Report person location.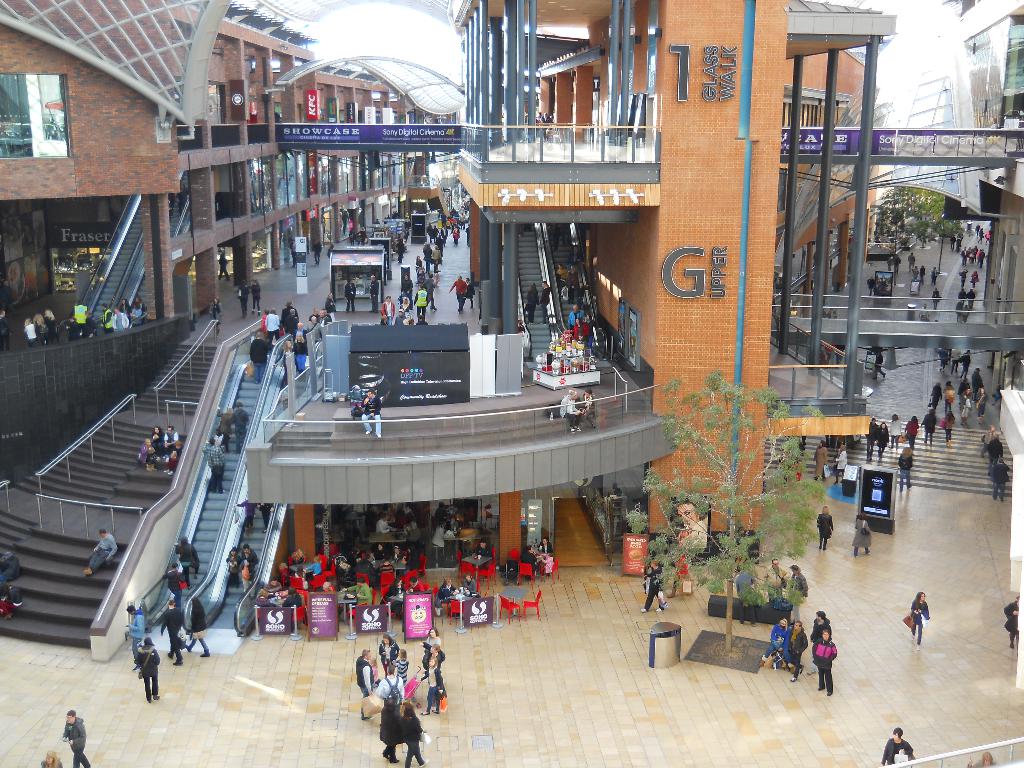
Report: {"left": 235, "top": 540, "right": 259, "bottom": 597}.
